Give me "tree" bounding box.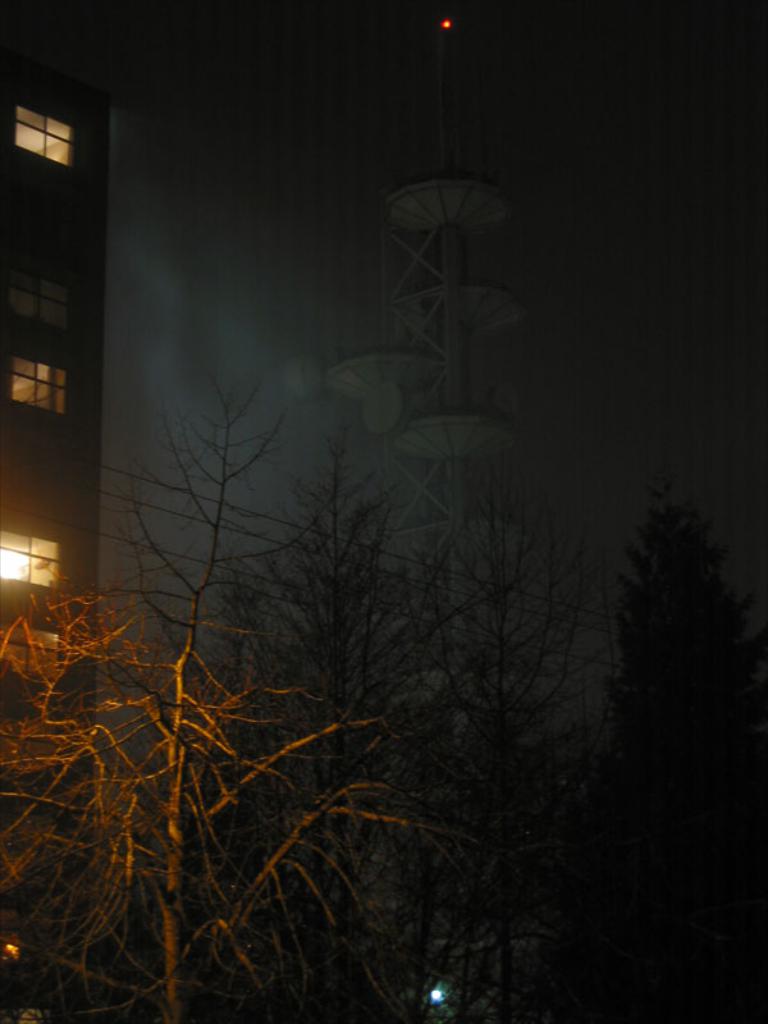
<region>603, 480, 753, 1023</region>.
